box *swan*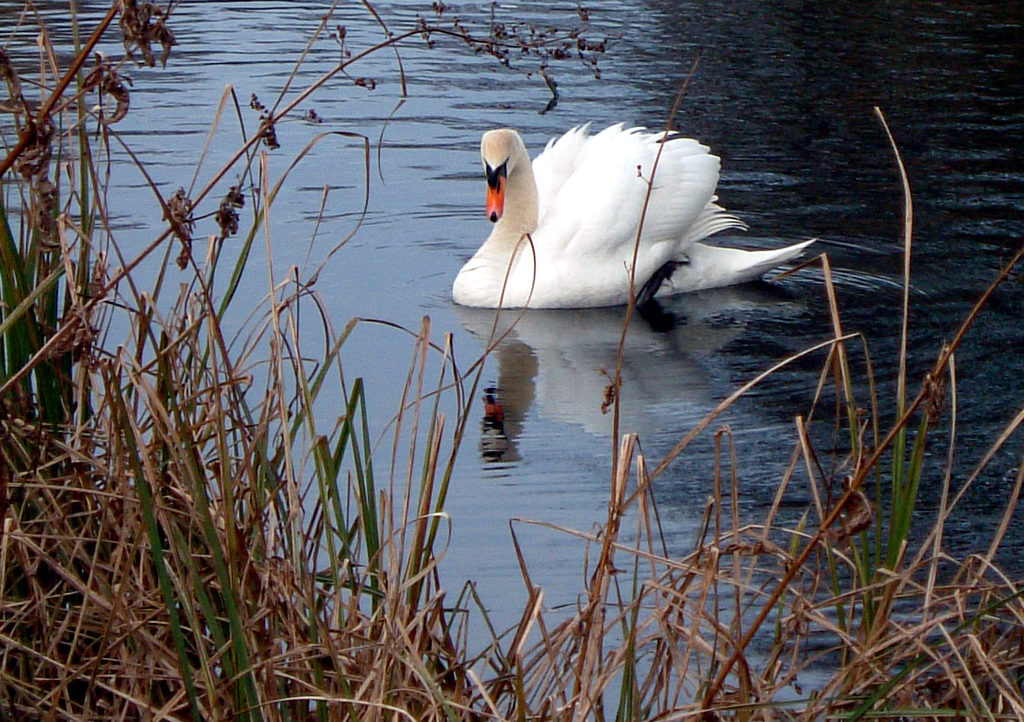
463:104:820:322
